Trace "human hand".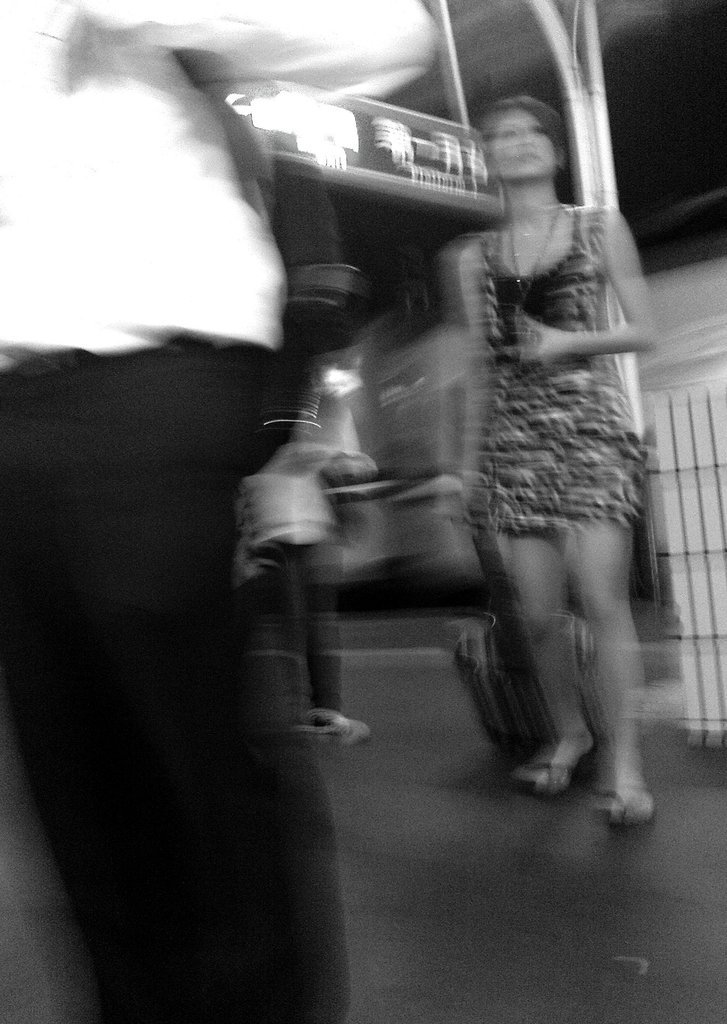
Traced to x1=510 y1=311 x2=576 y2=377.
